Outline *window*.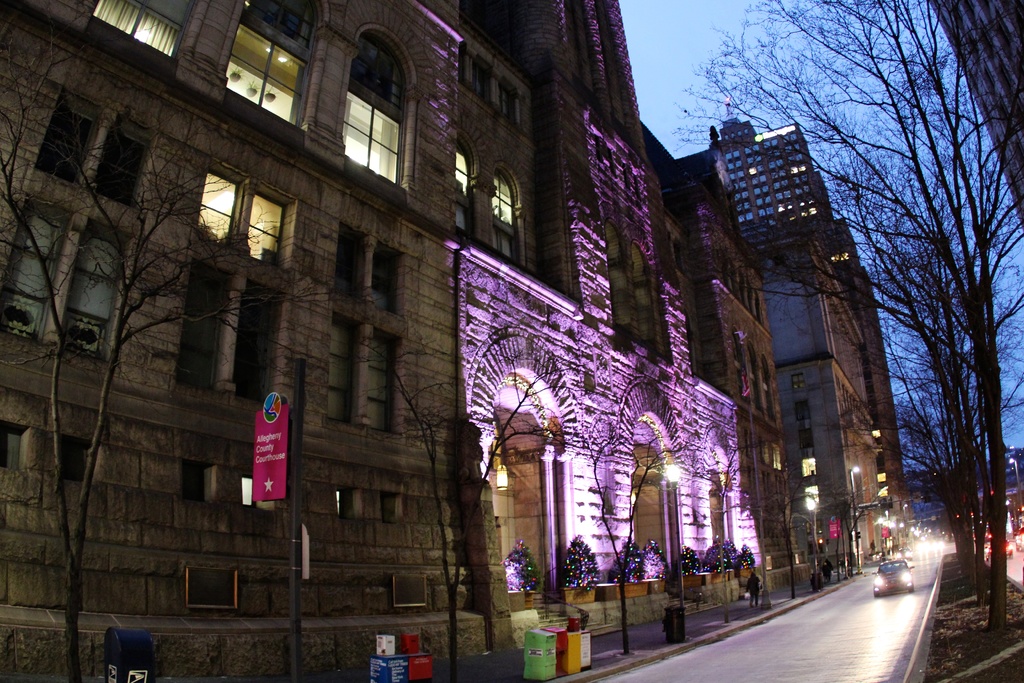
Outline: {"x1": 493, "y1": 81, "x2": 524, "y2": 122}.
